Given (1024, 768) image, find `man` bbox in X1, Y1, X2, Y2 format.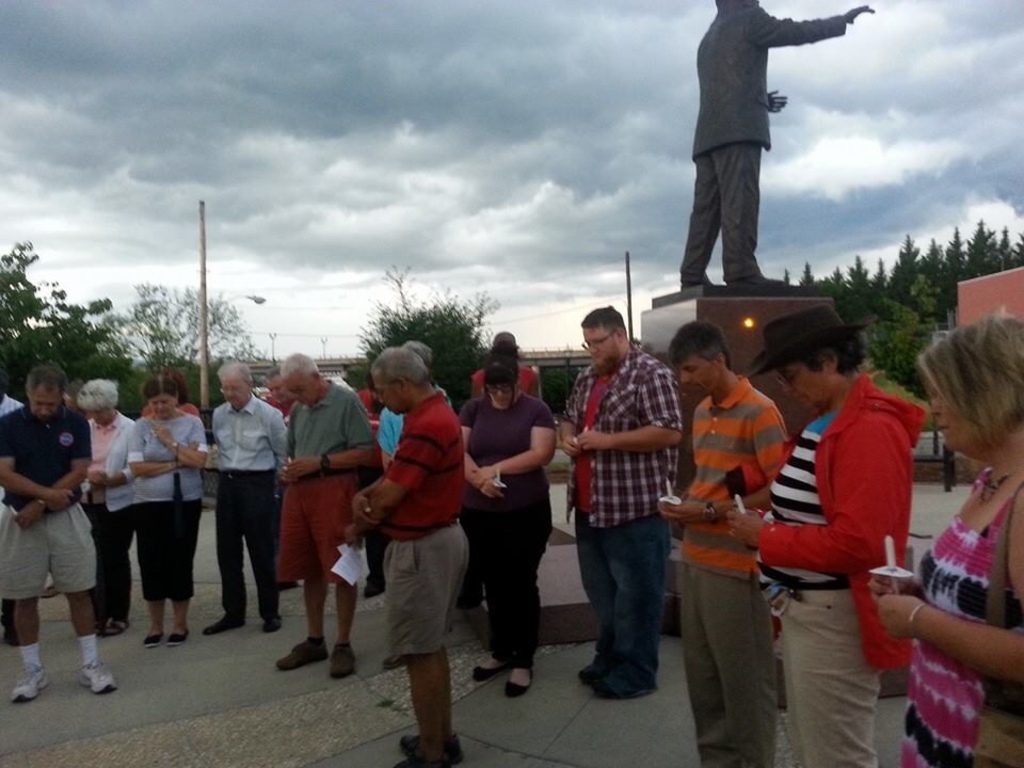
141, 375, 194, 415.
